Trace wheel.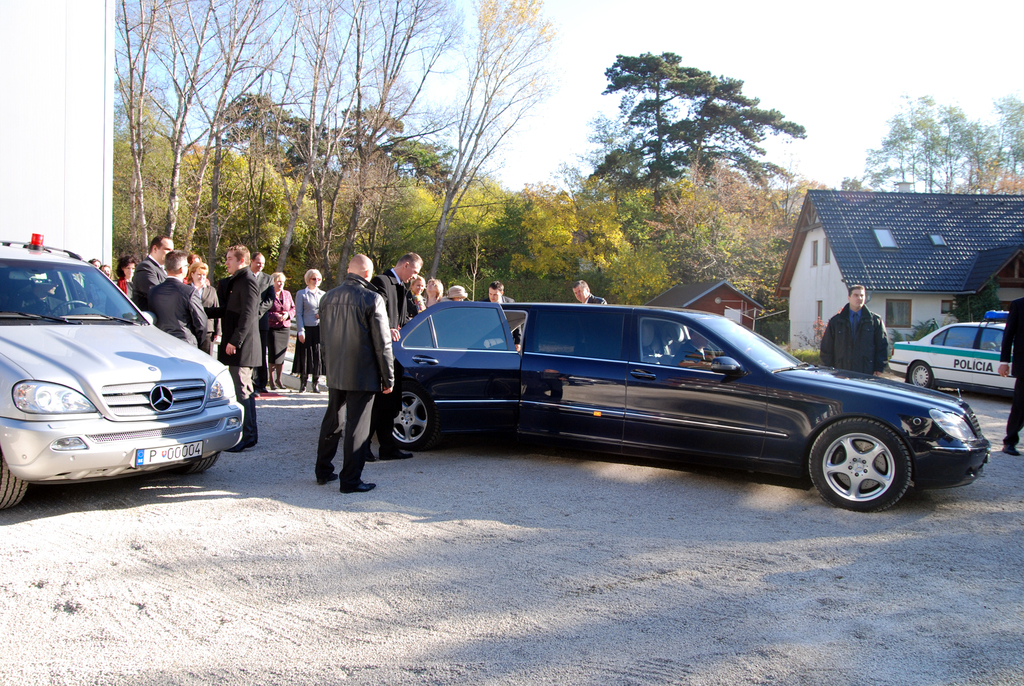
Traced to {"left": 817, "top": 420, "right": 920, "bottom": 509}.
